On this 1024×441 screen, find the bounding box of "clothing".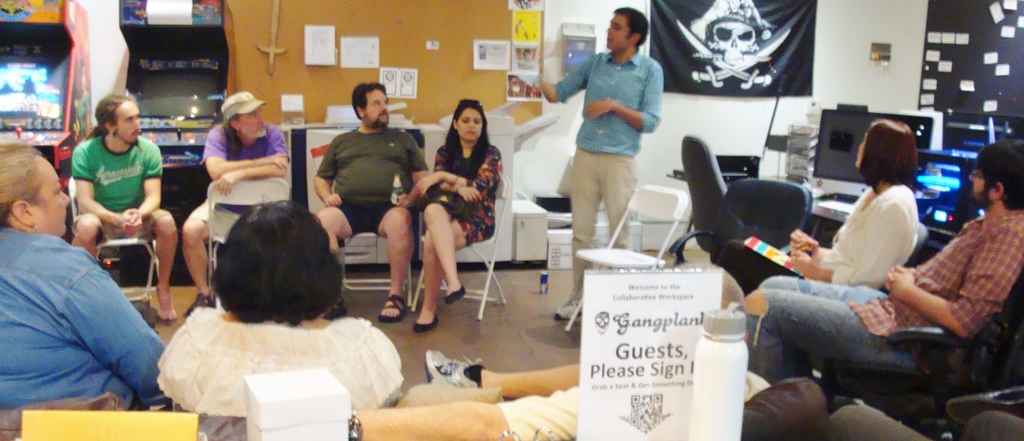
Bounding box: bbox=(435, 141, 497, 250).
